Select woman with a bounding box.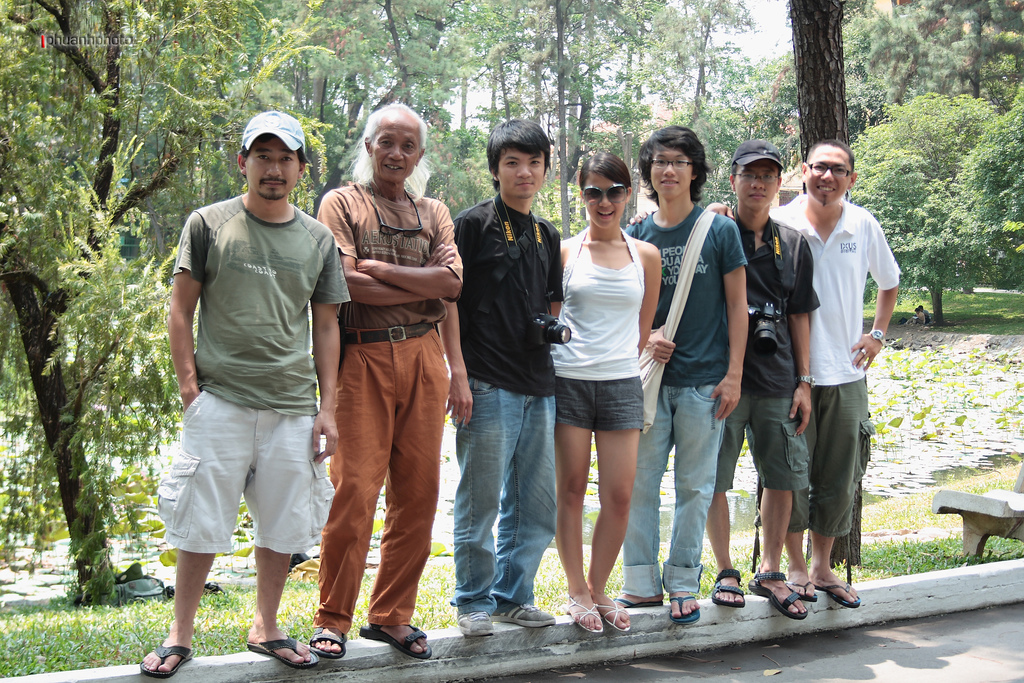
box(548, 145, 672, 598).
